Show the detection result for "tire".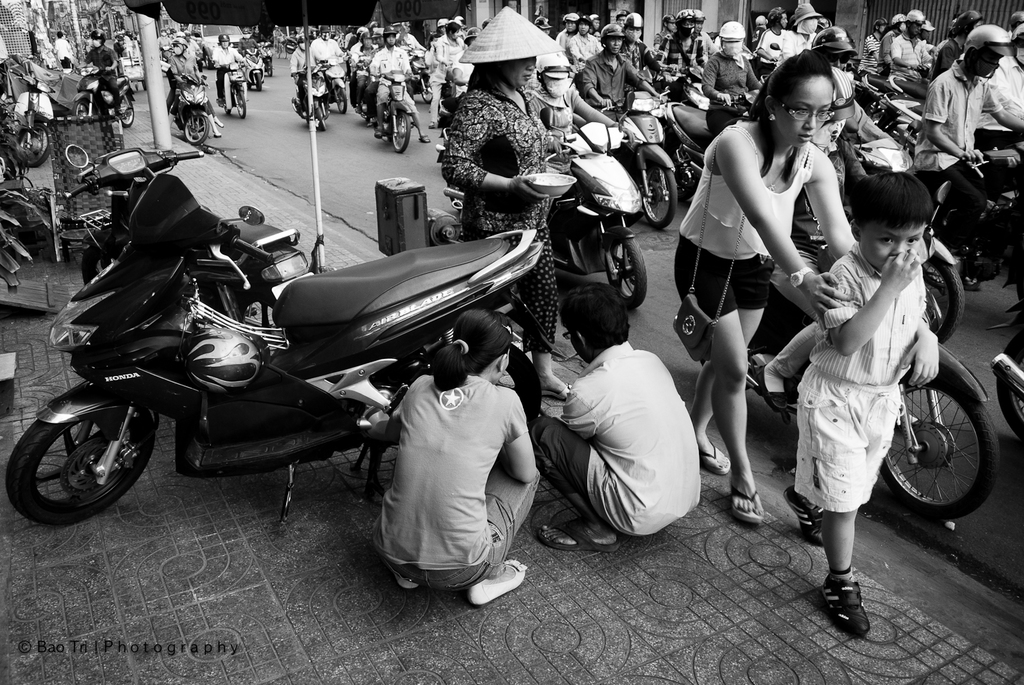
392:113:417:158.
